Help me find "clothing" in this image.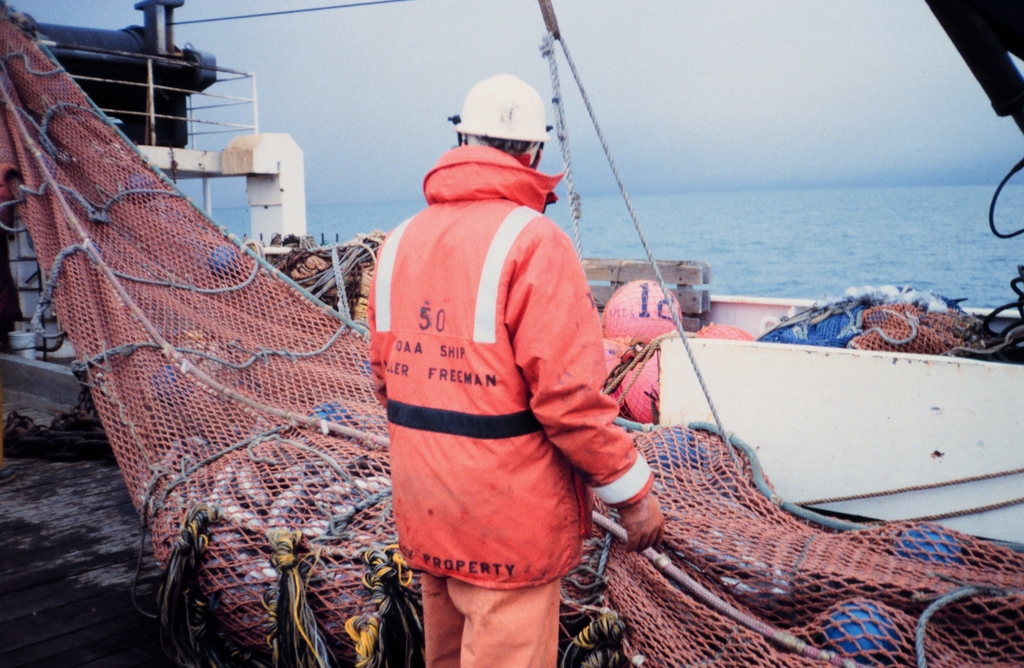
Found it: (399,142,643,667).
